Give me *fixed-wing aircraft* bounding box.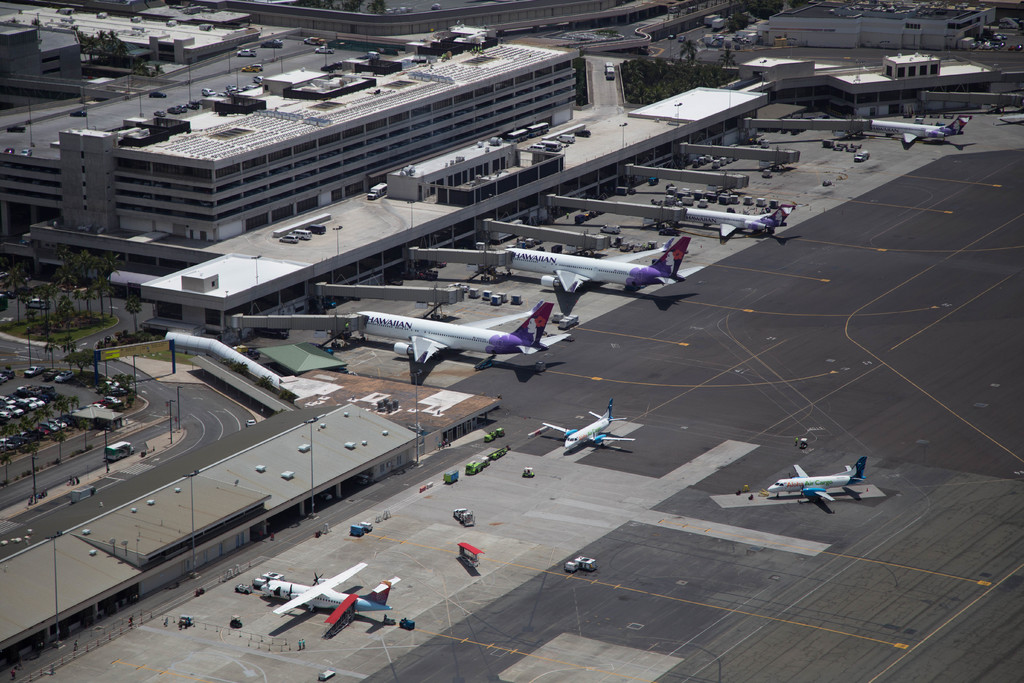
(left=257, top=562, right=399, bottom=623).
